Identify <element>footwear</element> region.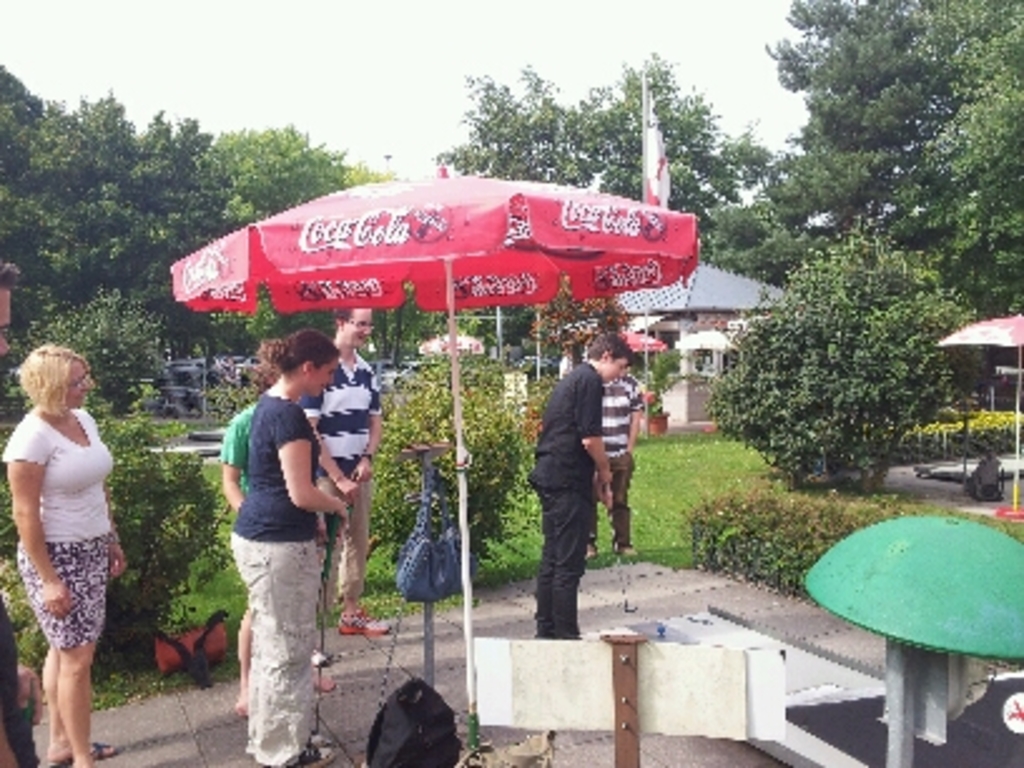
Region: bbox=[316, 673, 329, 690].
